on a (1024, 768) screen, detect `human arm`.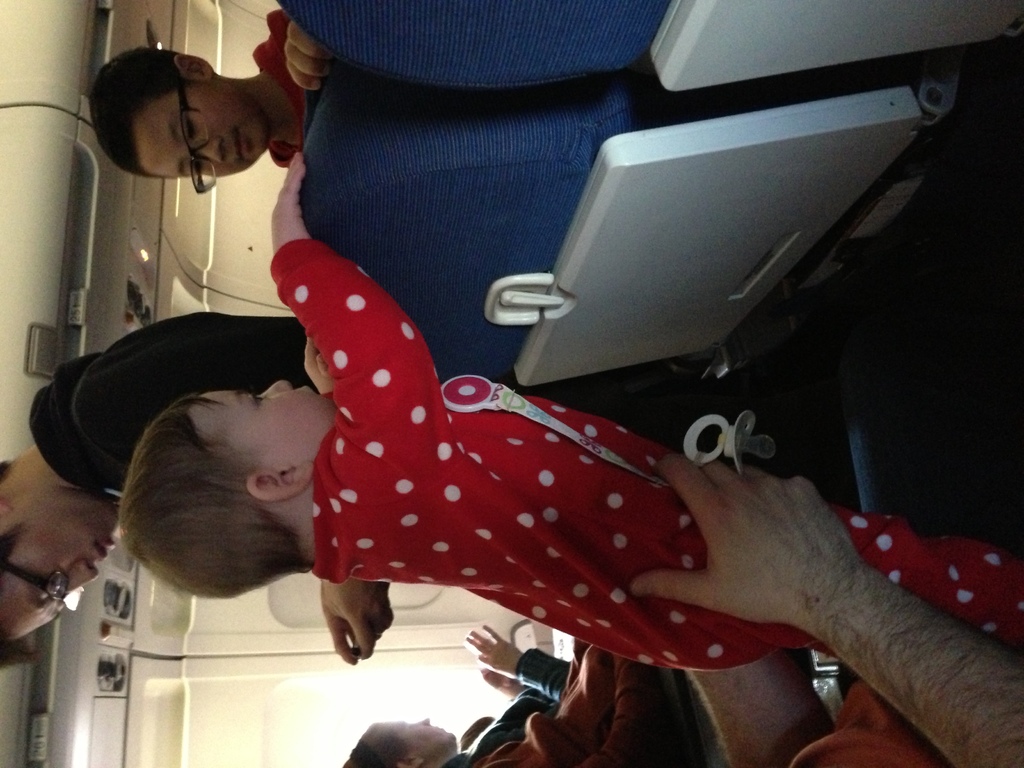
(left=84, top=327, right=303, bottom=451).
